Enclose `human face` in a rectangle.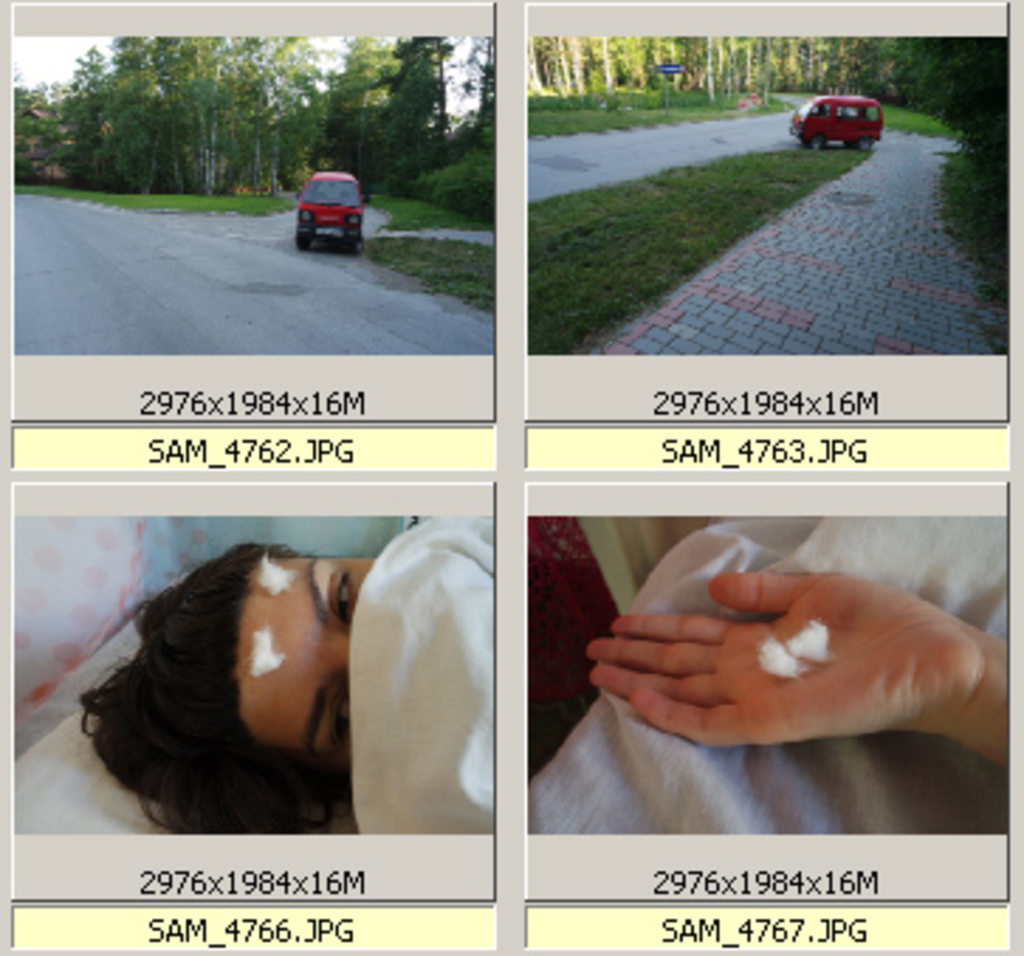
240,558,378,776.
